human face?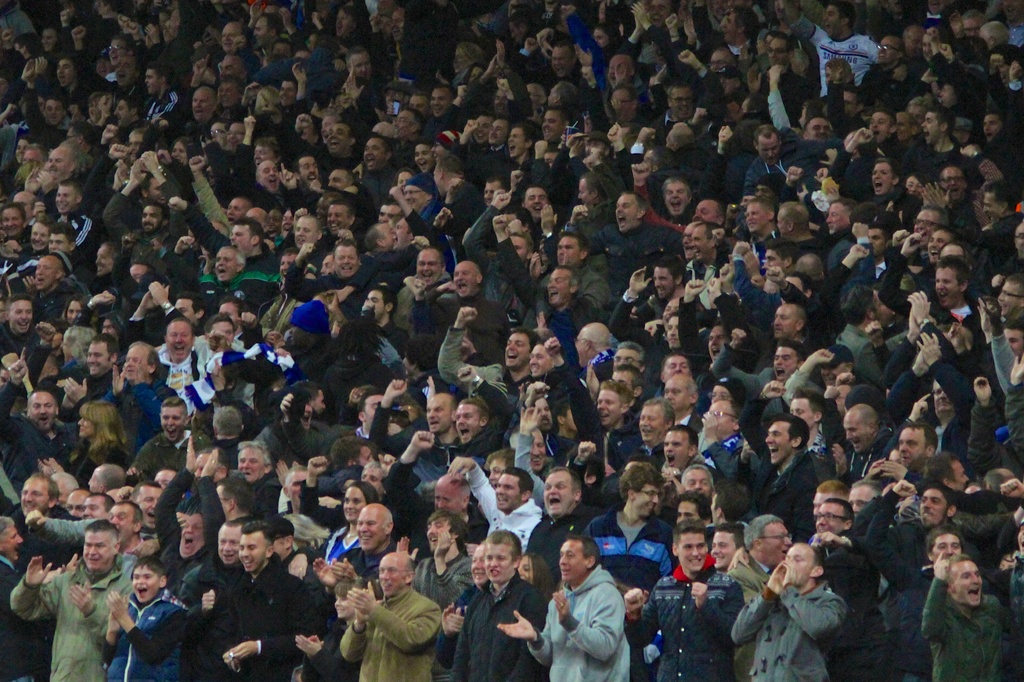
390, 217, 415, 248
